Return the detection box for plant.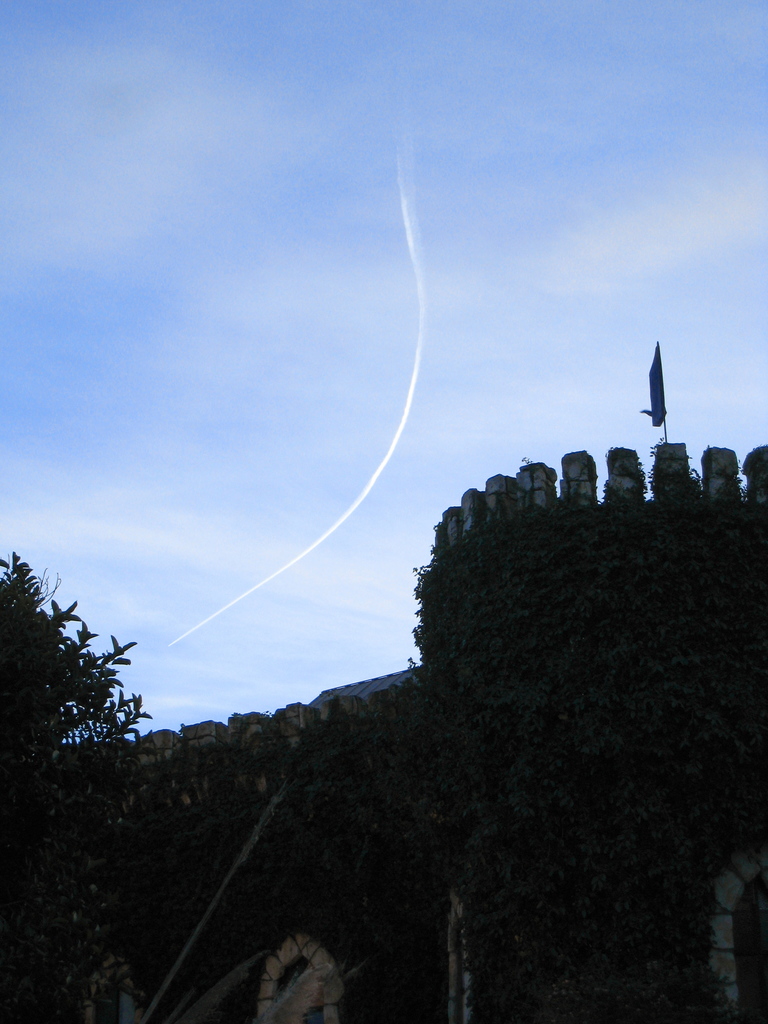
Rect(0, 548, 154, 790).
